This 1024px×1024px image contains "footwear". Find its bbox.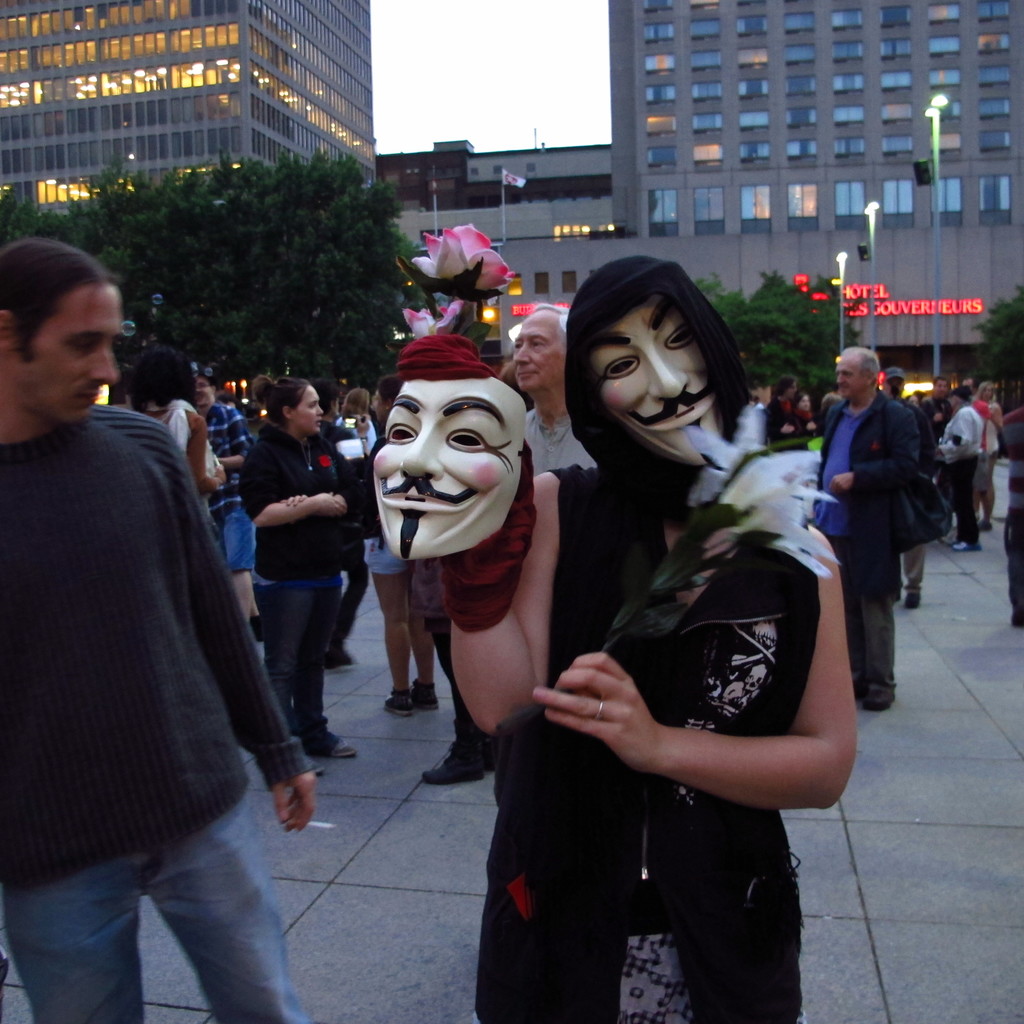
x1=387, y1=689, x2=418, y2=717.
